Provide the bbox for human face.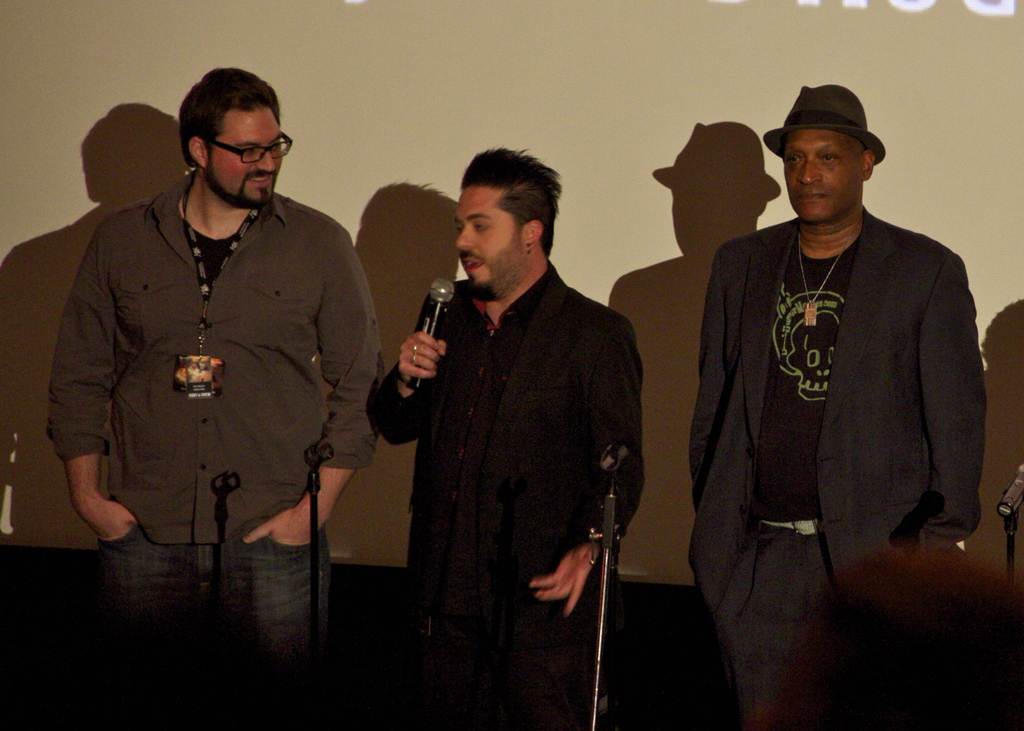
(left=788, top=125, right=864, bottom=216).
